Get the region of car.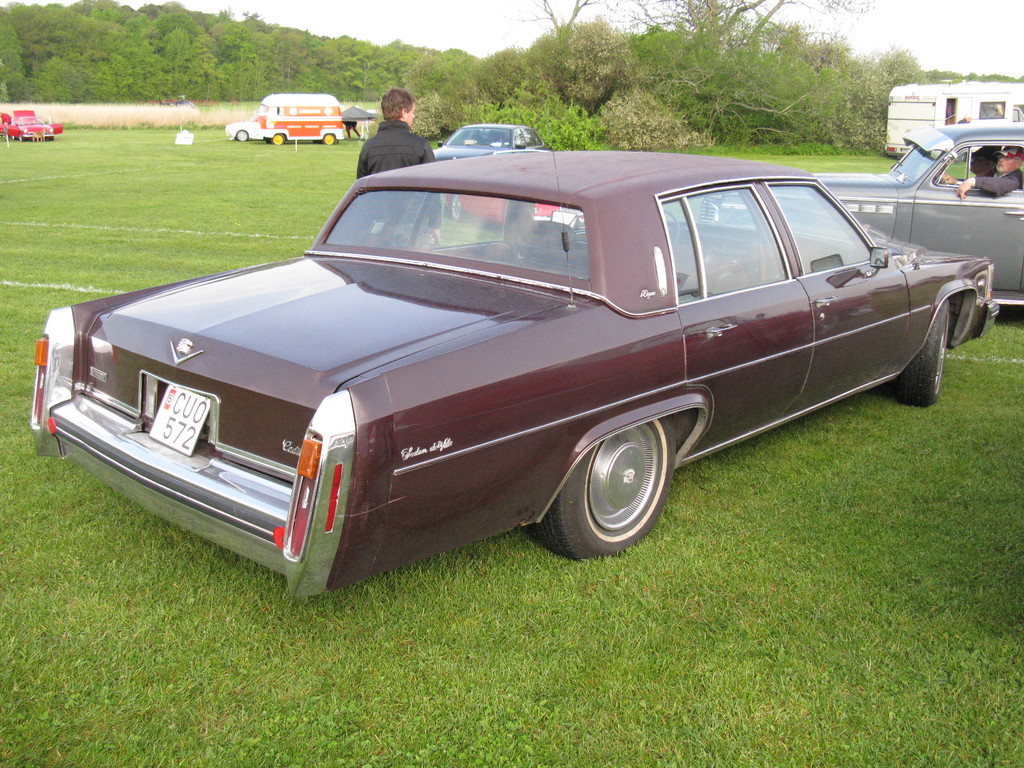
684, 109, 1023, 333.
